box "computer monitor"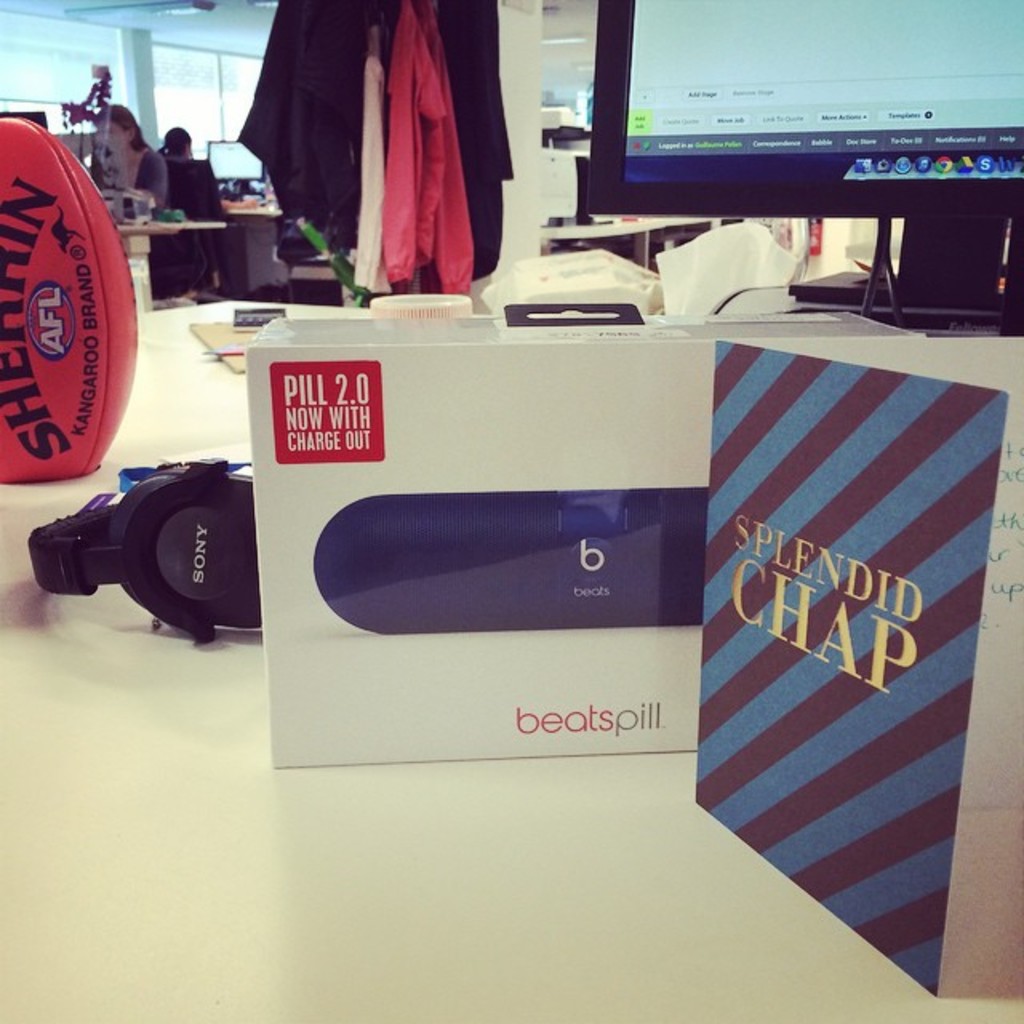
region(205, 139, 269, 189)
